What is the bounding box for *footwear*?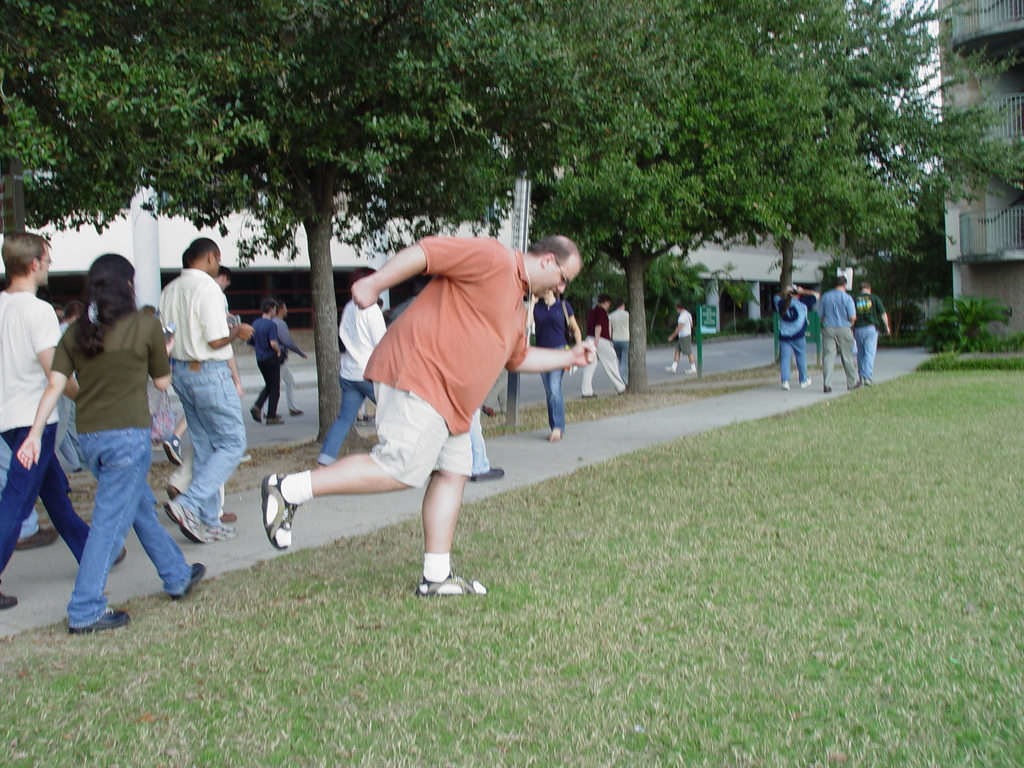
box(259, 471, 298, 553).
